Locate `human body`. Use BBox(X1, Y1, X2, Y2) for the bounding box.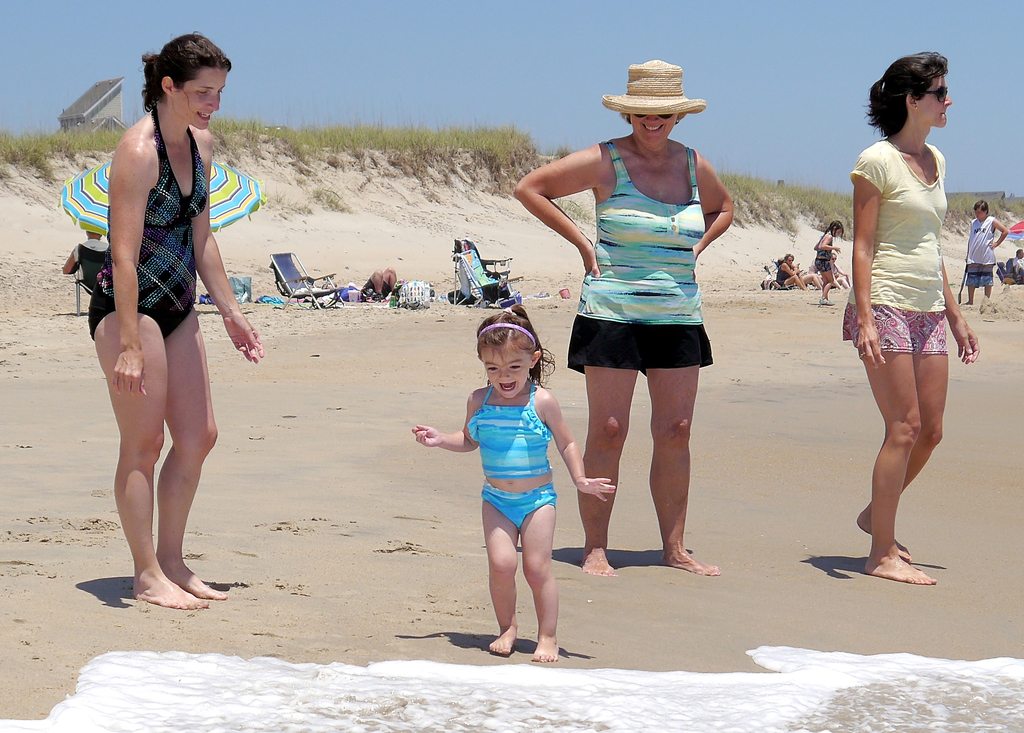
BBox(1011, 256, 1023, 279).
